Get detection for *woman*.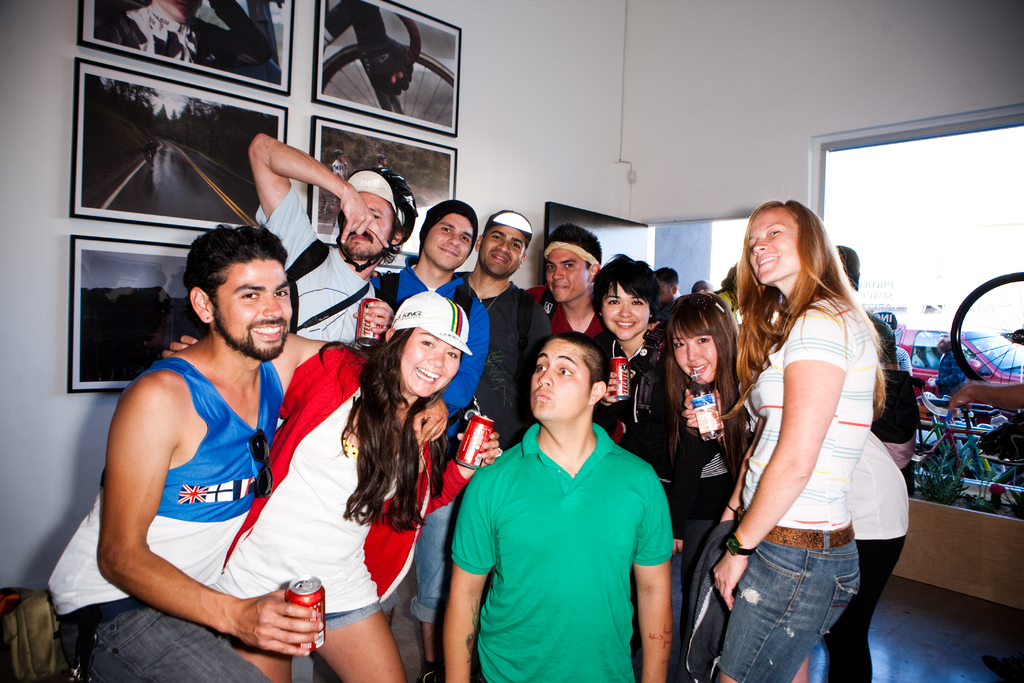
Detection: {"left": 585, "top": 251, "right": 673, "bottom": 483}.
